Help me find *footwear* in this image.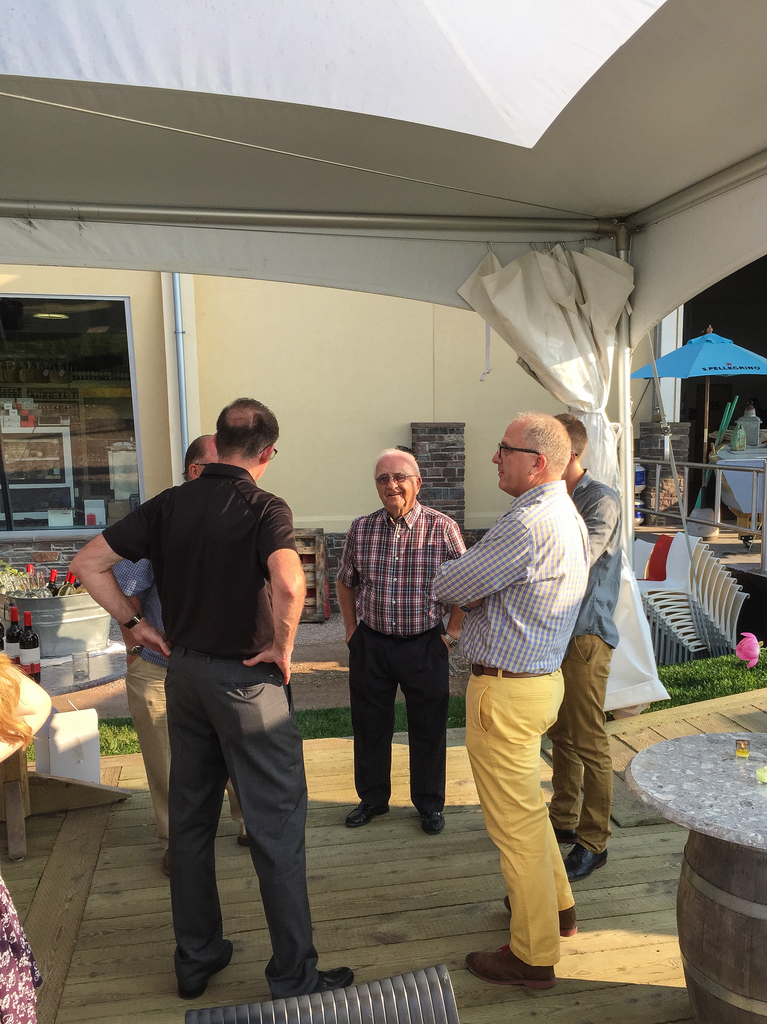
Found it: BBox(461, 938, 553, 991).
